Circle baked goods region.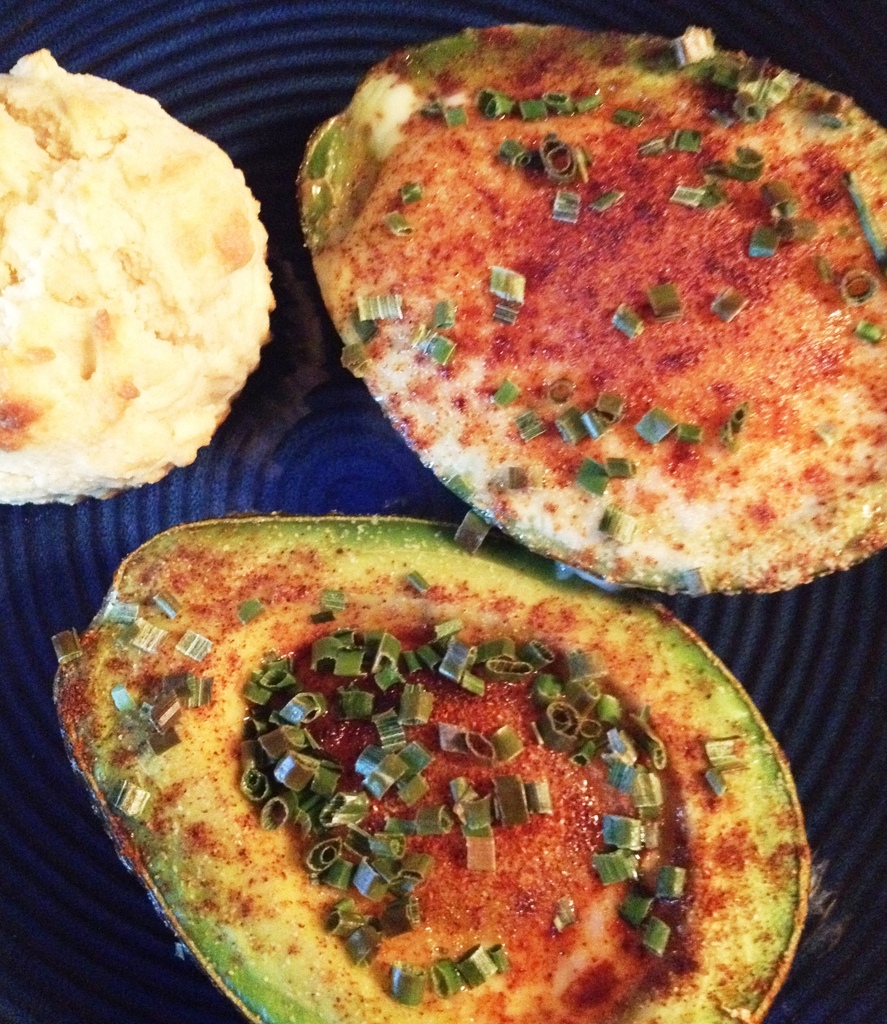
Region: locate(52, 516, 812, 1023).
